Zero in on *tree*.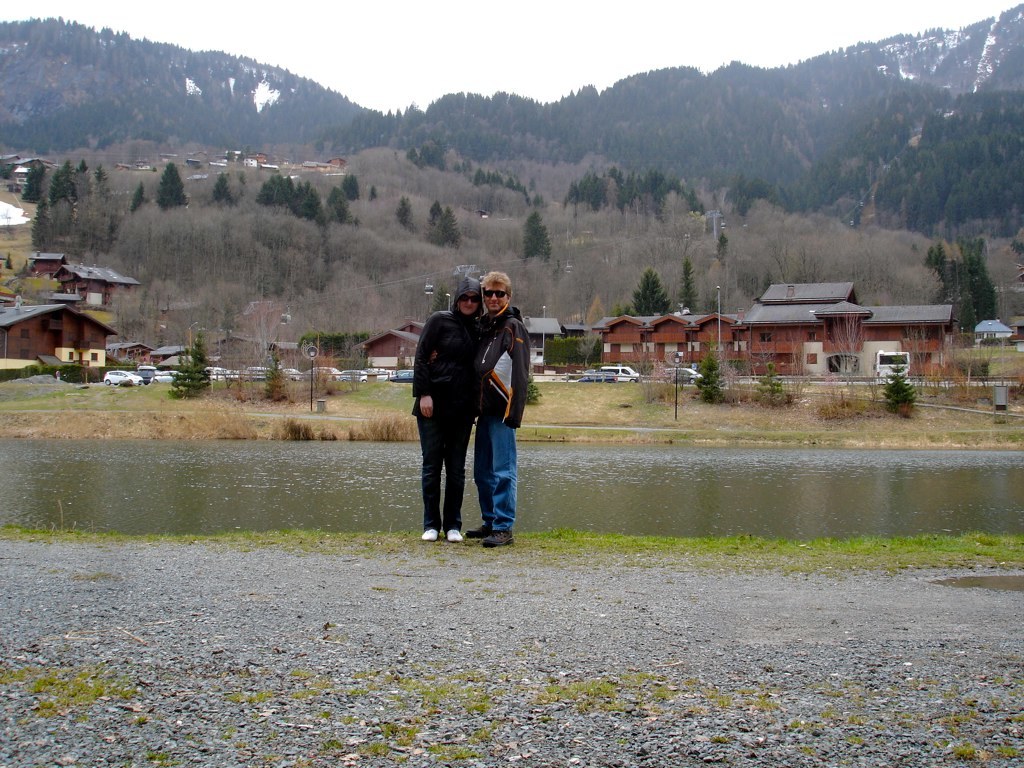
Zeroed in: {"left": 673, "top": 260, "right": 699, "bottom": 317}.
